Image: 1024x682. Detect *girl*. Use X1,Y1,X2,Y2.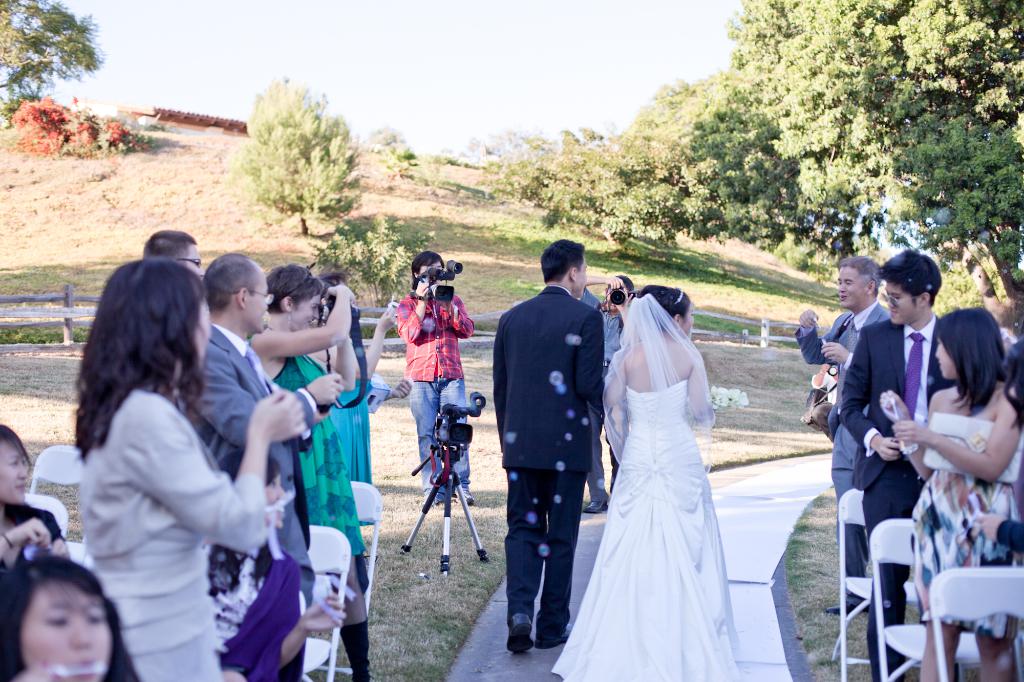
1,561,140,681.
